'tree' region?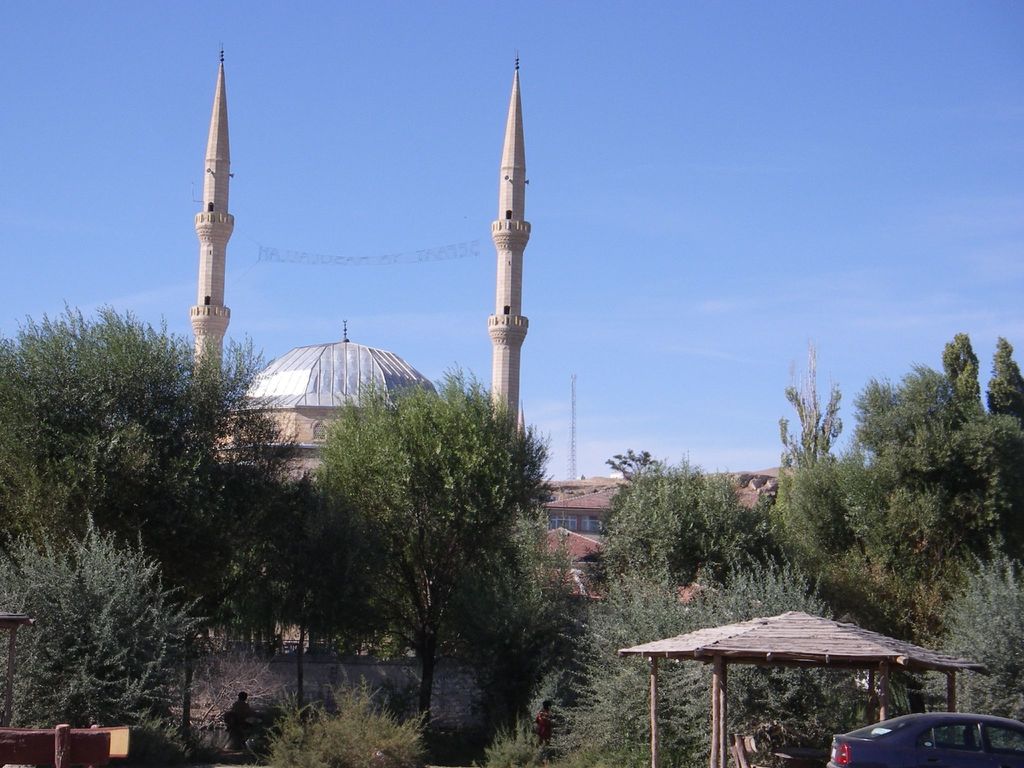
box=[924, 541, 1023, 748]
